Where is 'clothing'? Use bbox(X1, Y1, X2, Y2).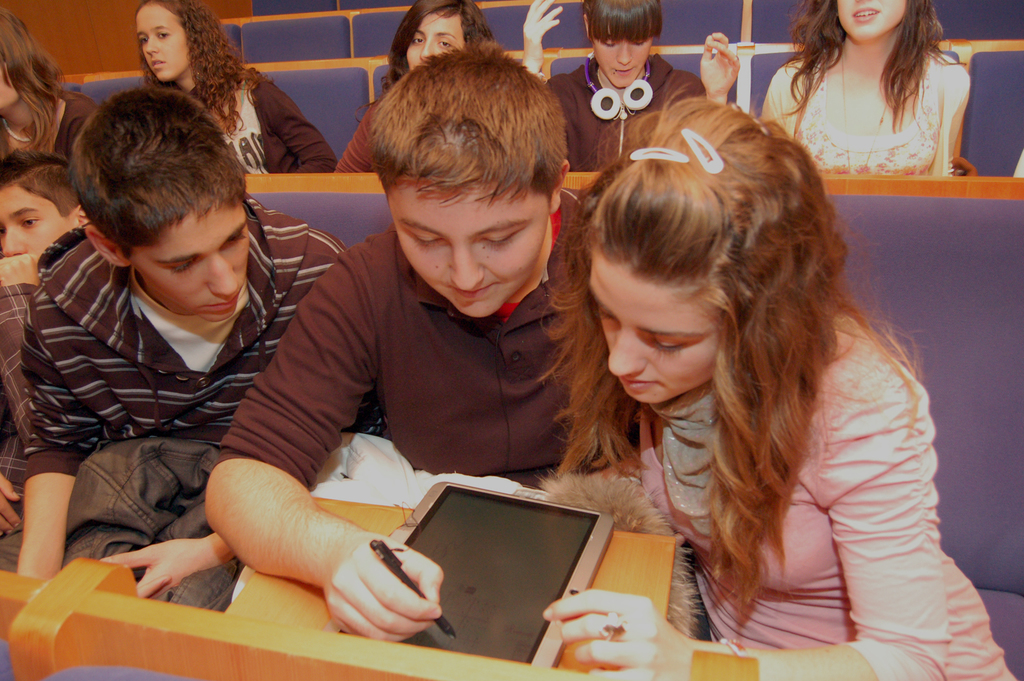
bbox(184, 71, 333, 175).
